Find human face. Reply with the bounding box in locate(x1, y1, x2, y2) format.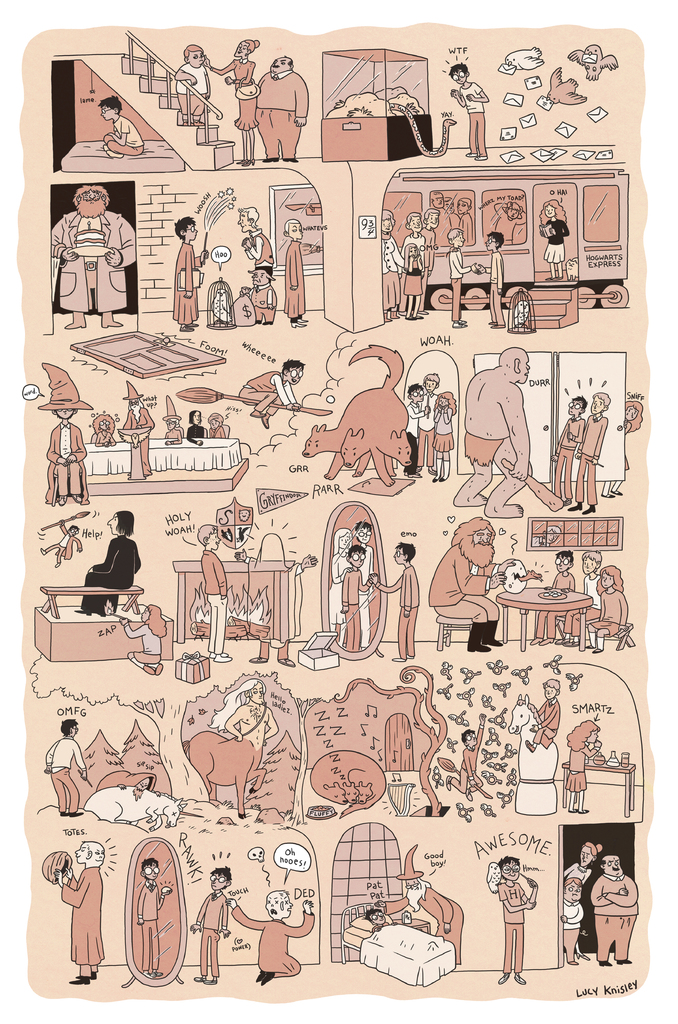
locate(566, 398, 582, 414).
